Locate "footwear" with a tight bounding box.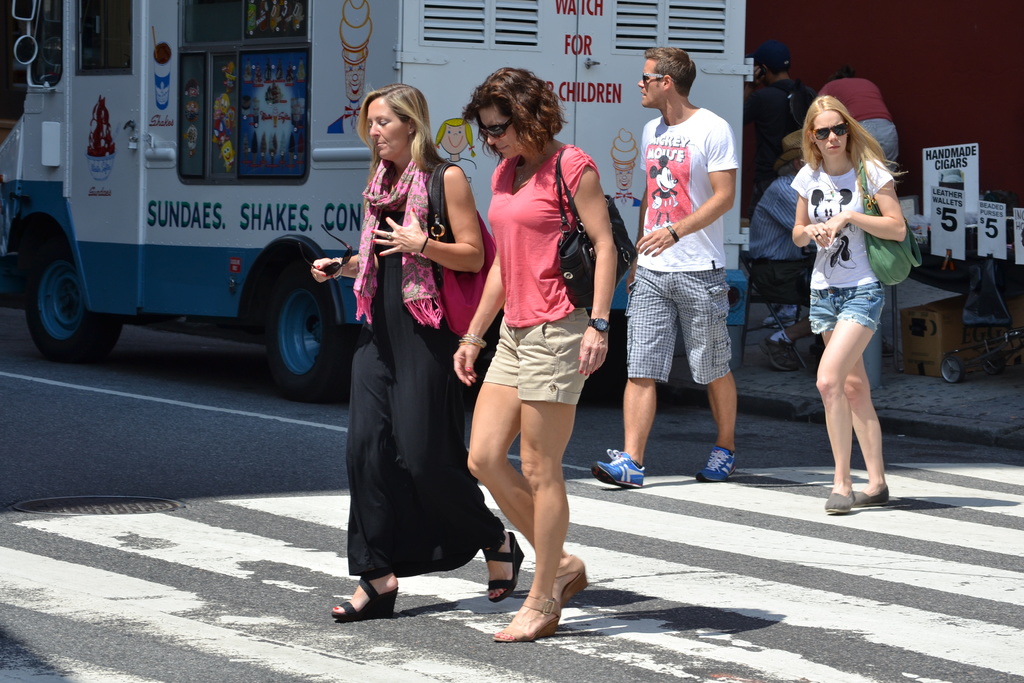
pyautogui.locateOnScreen(332, 574, 398, 620).
